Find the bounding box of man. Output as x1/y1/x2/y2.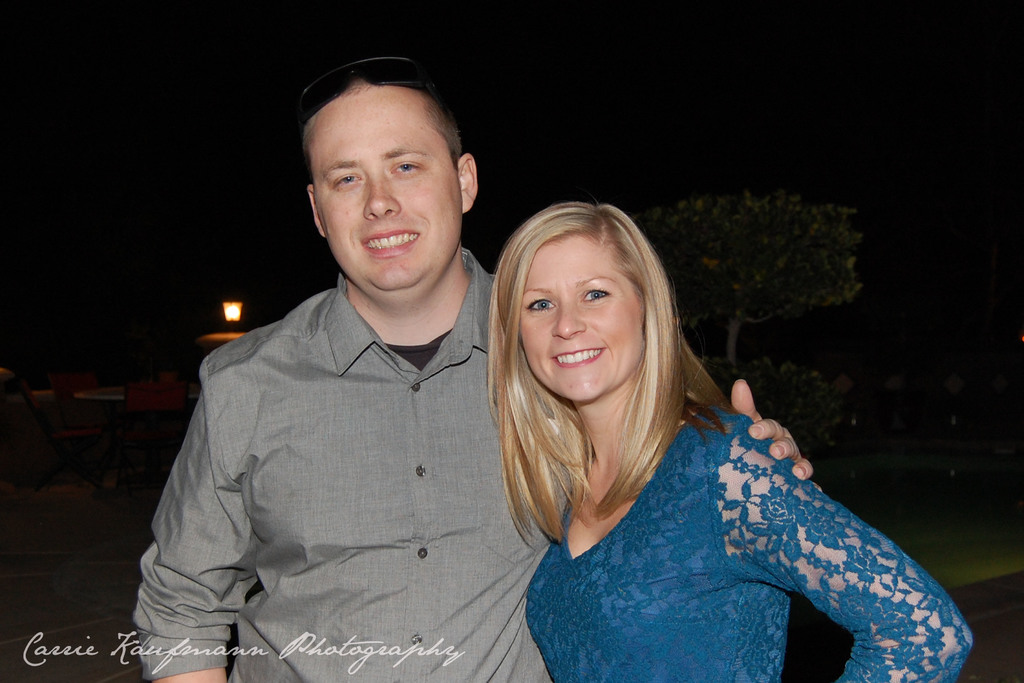
303/113/822/670.
